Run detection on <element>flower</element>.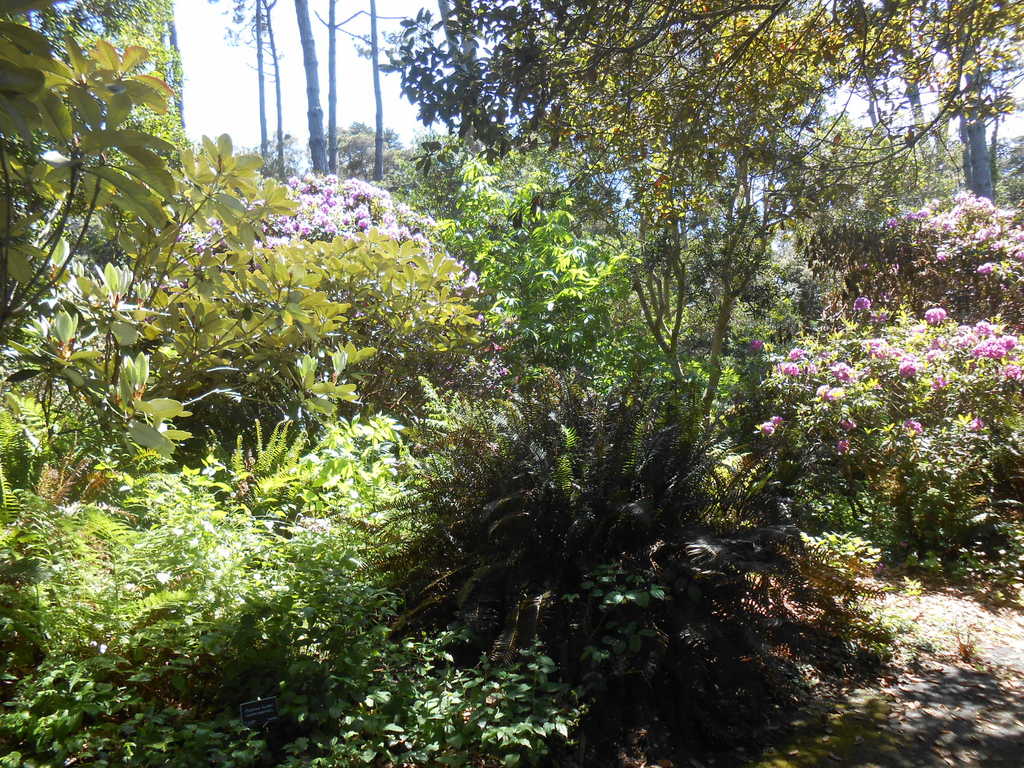
Result: [896, 351, 925, 375].
